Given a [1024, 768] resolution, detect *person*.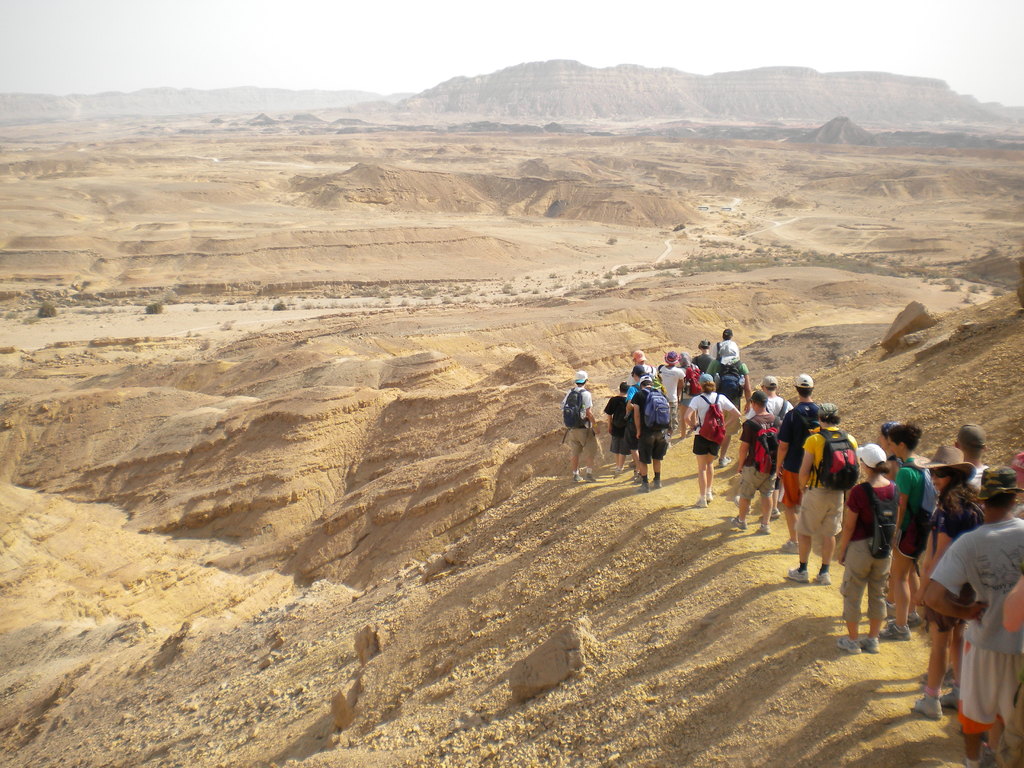
pyautogui.locateOnScreen(759, 375, 791, 417).
